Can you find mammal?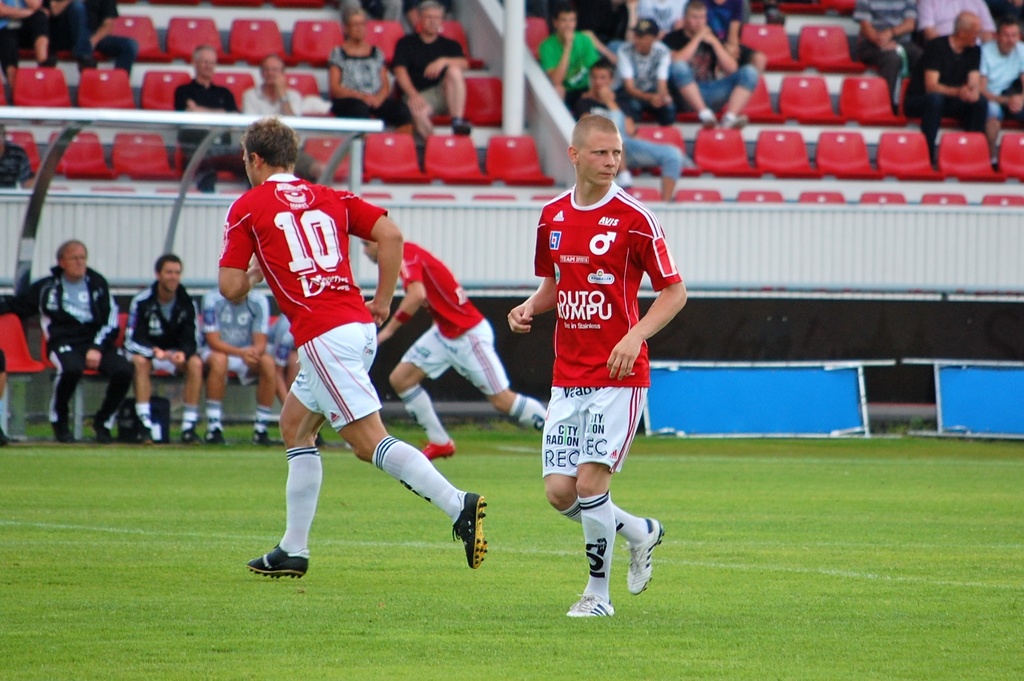
Yes, bounding box: <region>388, 1, 489, 147</region>.
